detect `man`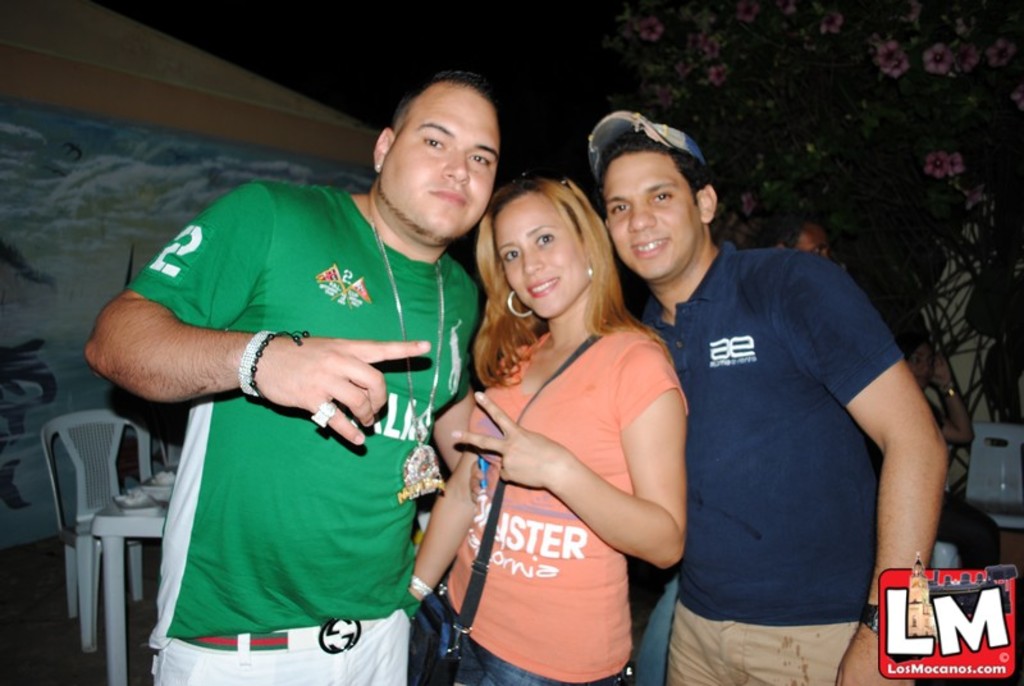
x1=611 y1=127 x2=942 y2=685
